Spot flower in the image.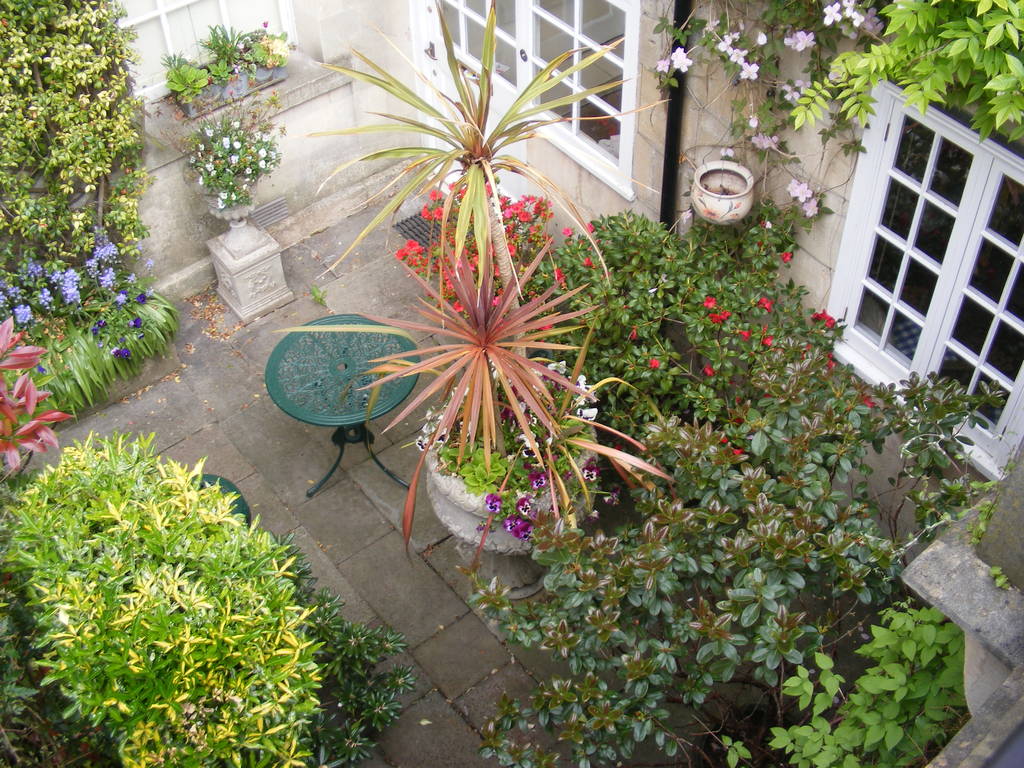
flower found at rect(702, 360, 712, 376).
